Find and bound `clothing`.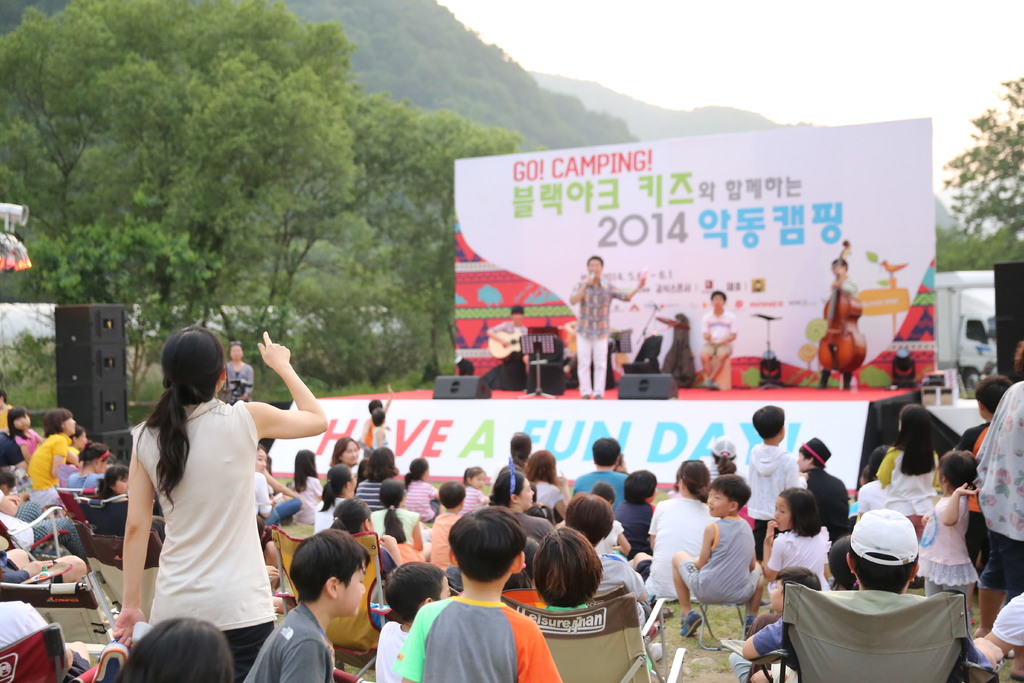
Bound: bbox(591, 522, 624, 552).
